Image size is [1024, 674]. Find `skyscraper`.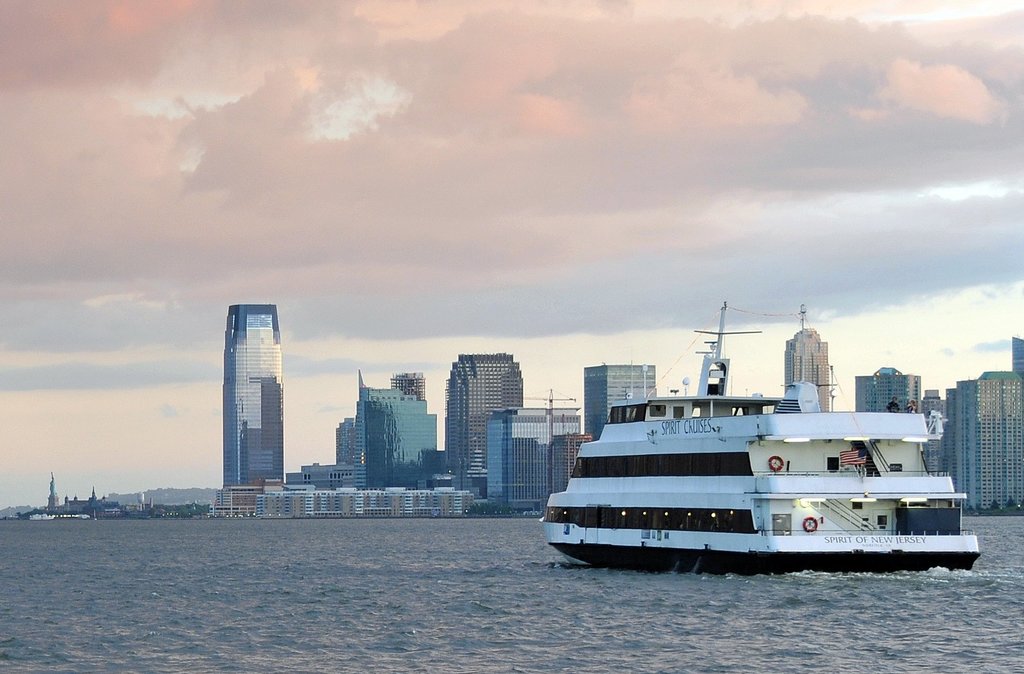
detection(204, 296, 291, 489).
